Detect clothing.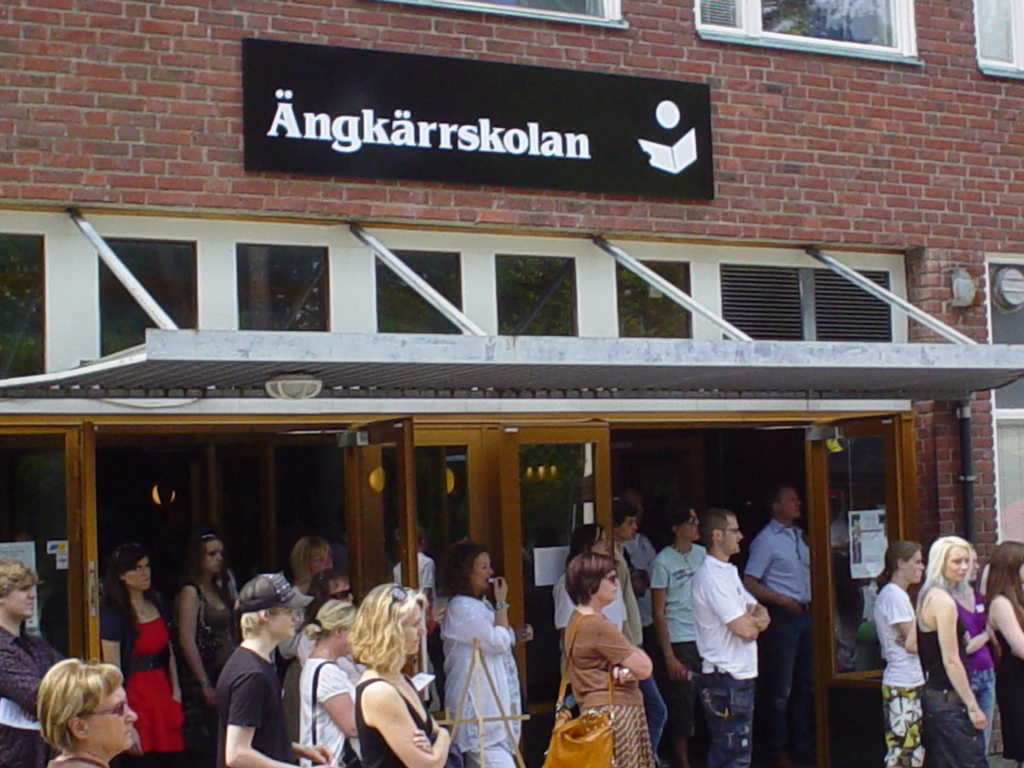
Detected at BBox(348, 678, 437, 767).
